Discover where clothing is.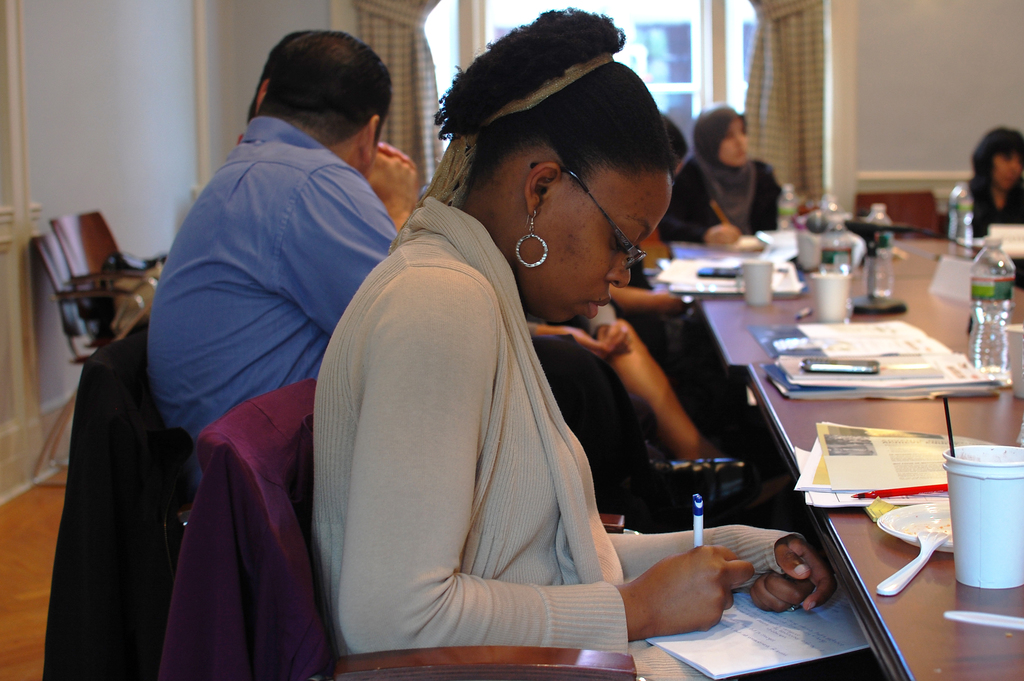
Discovered at 134/66/573/675.
